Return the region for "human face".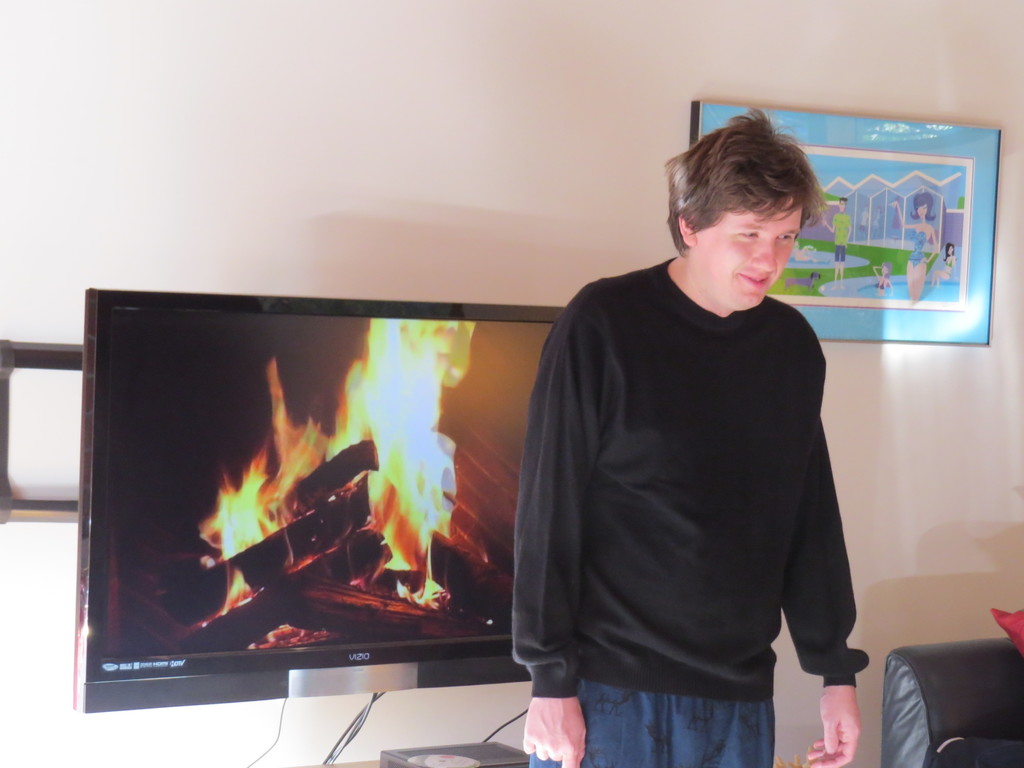
pyautogui.locateOnScreen(881, 265, 886, 279).
